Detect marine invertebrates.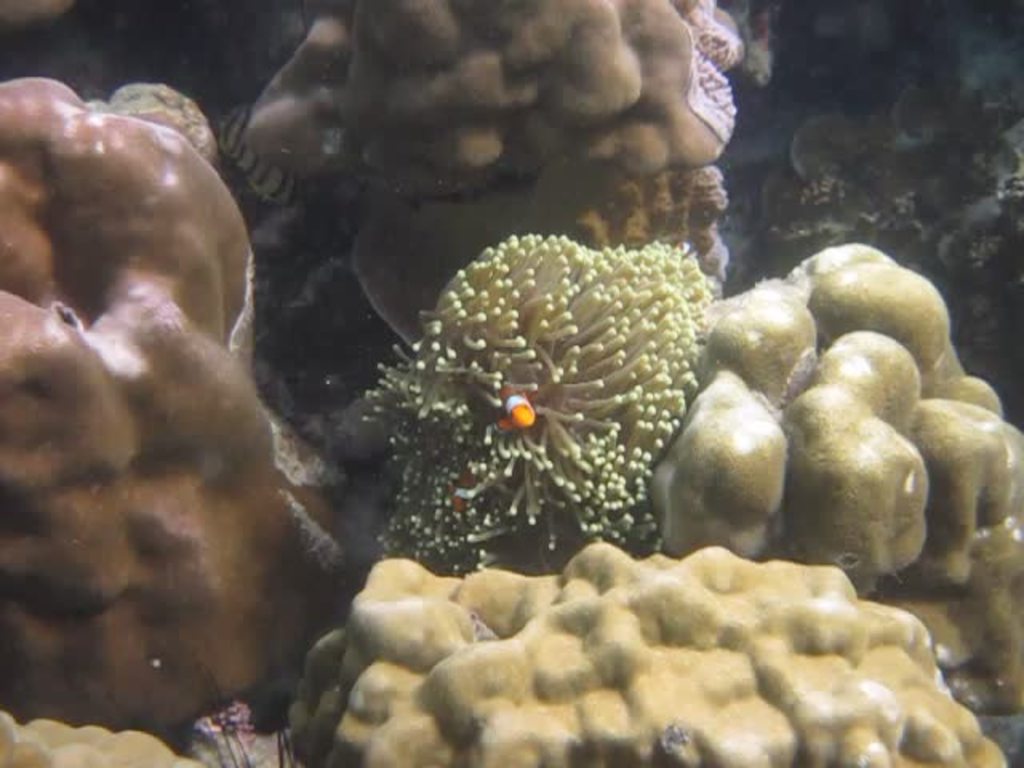
Detected at <region>352, 218, 706, 605</region>.
